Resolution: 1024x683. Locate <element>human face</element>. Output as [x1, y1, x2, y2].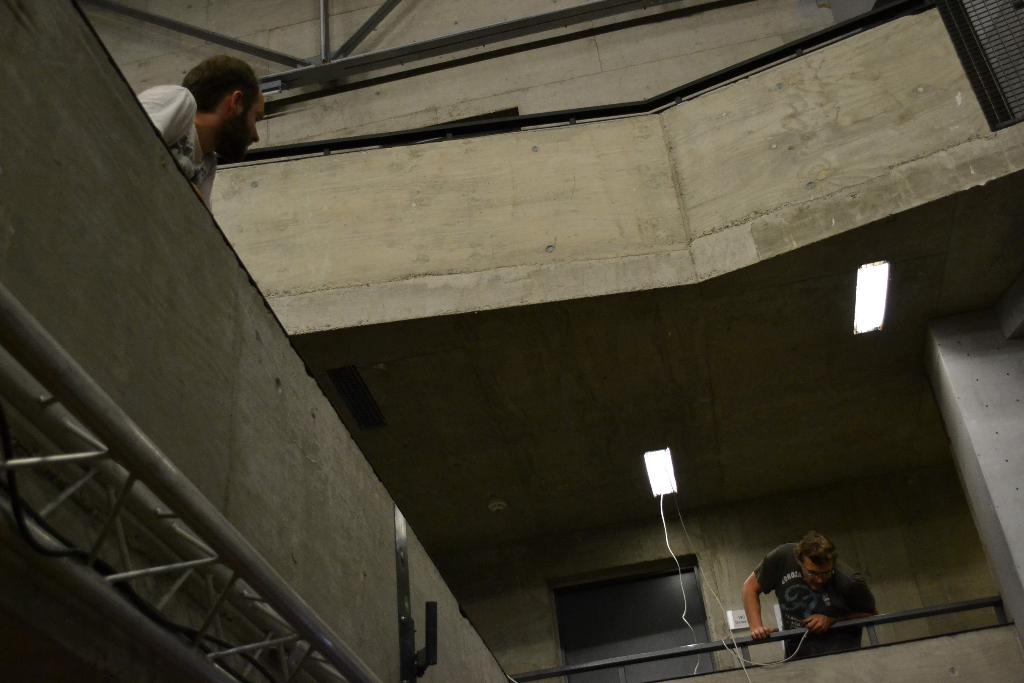
[229, 90, 262, 158].
